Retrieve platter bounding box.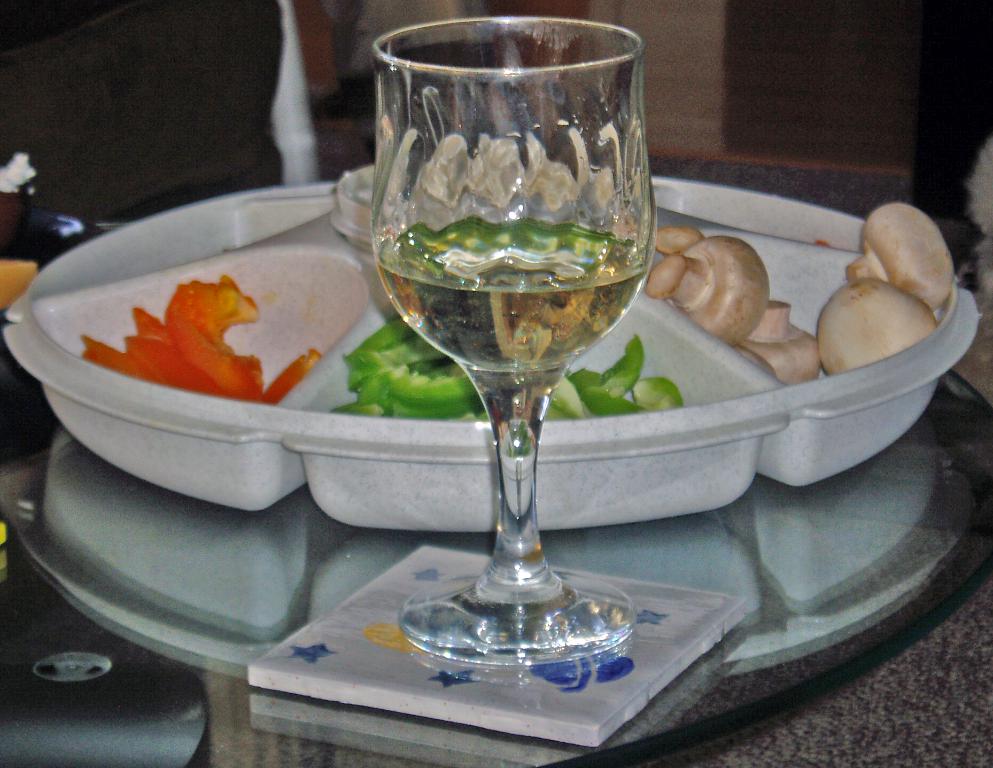
Bounding box: (left=2, top=181, right=976, bottom=535).
